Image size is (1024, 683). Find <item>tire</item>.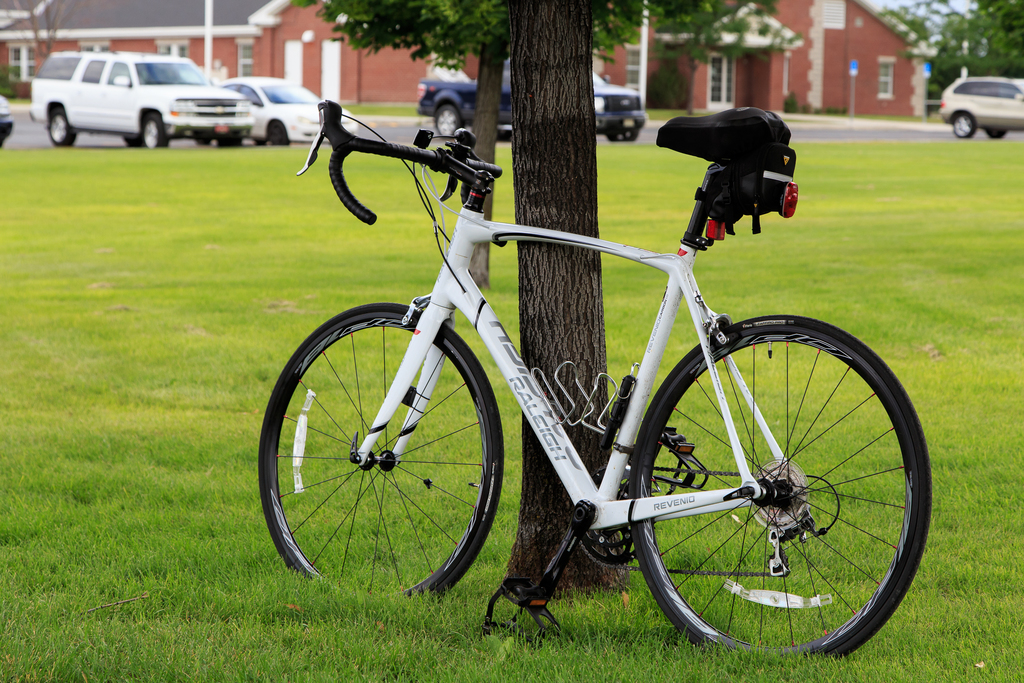
<region>268, 122, 290, 147</region>.
